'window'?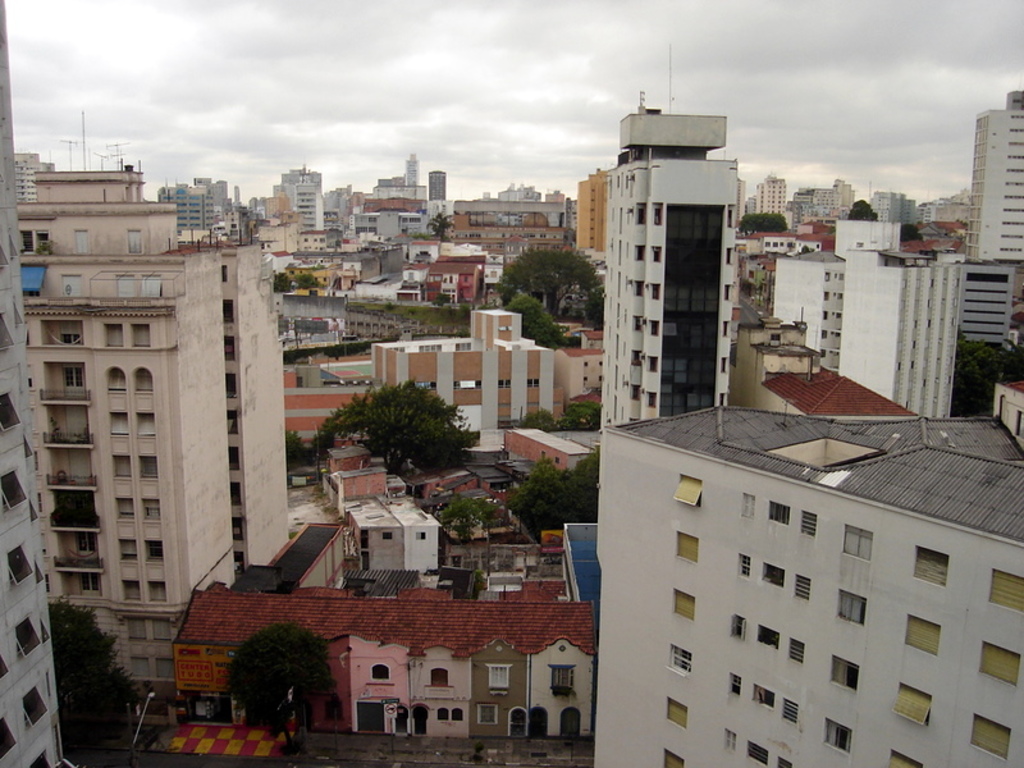
select_region(527, 379, 538, 388)
